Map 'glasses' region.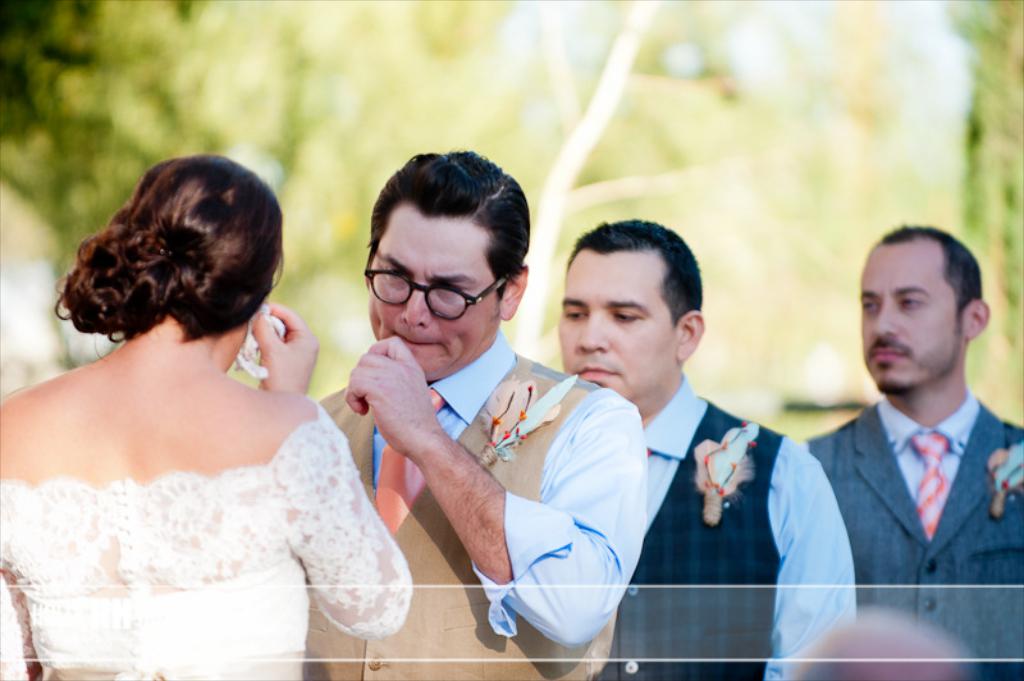
Mapped to left=356, top=242, right=513, bottom=326.
